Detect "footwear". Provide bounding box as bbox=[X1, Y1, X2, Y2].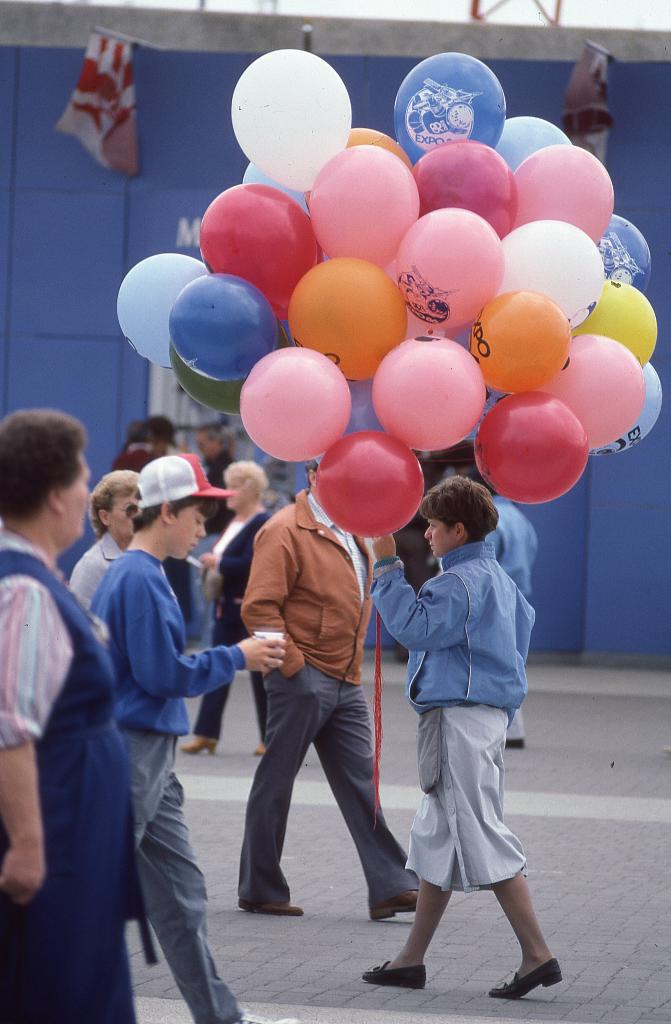
bbox=[372, 887, 421, 920].
